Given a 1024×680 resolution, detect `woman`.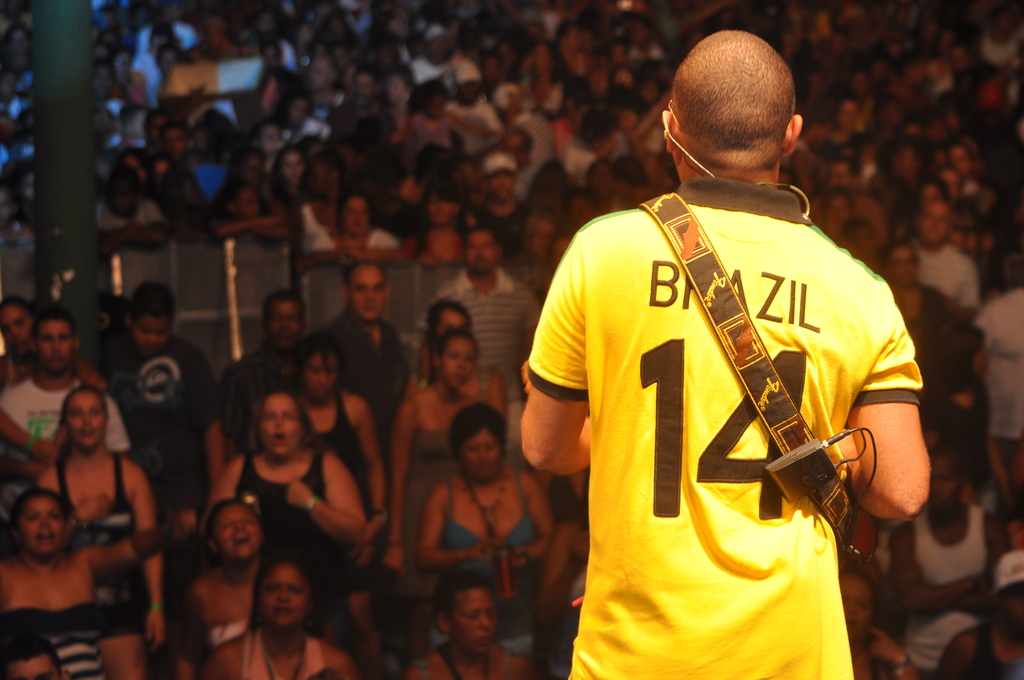
pyautogui.locateOnScreen(401, 562, 543, 679).
